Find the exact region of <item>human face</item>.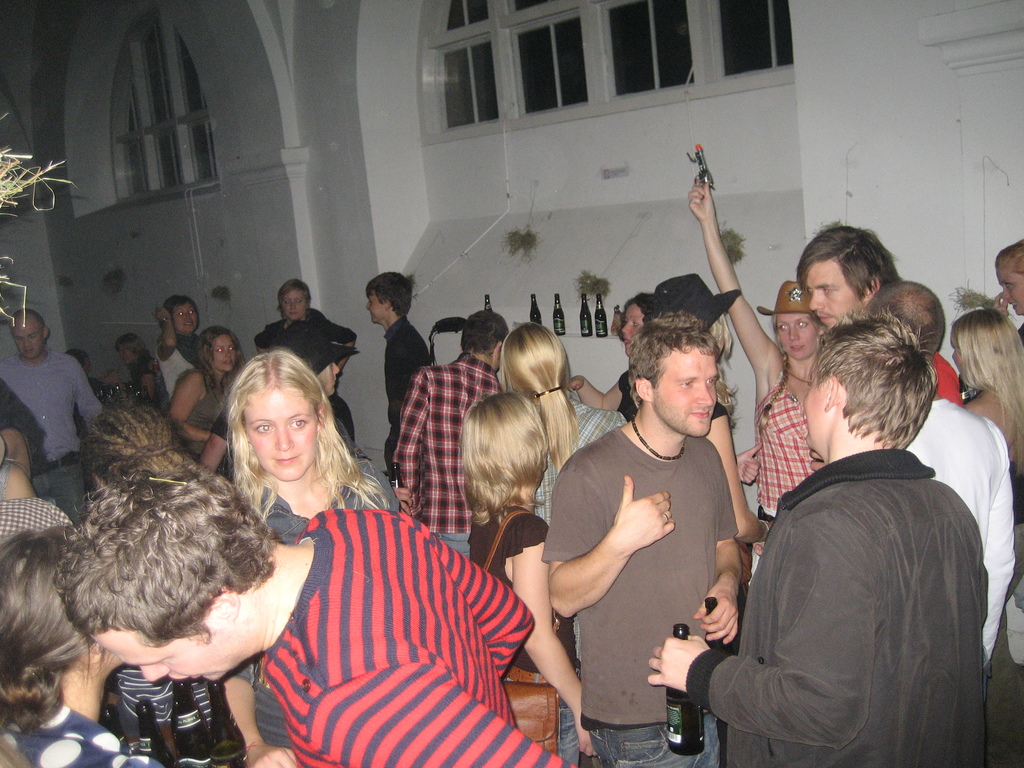
Exact region: [282,288,309,320].
